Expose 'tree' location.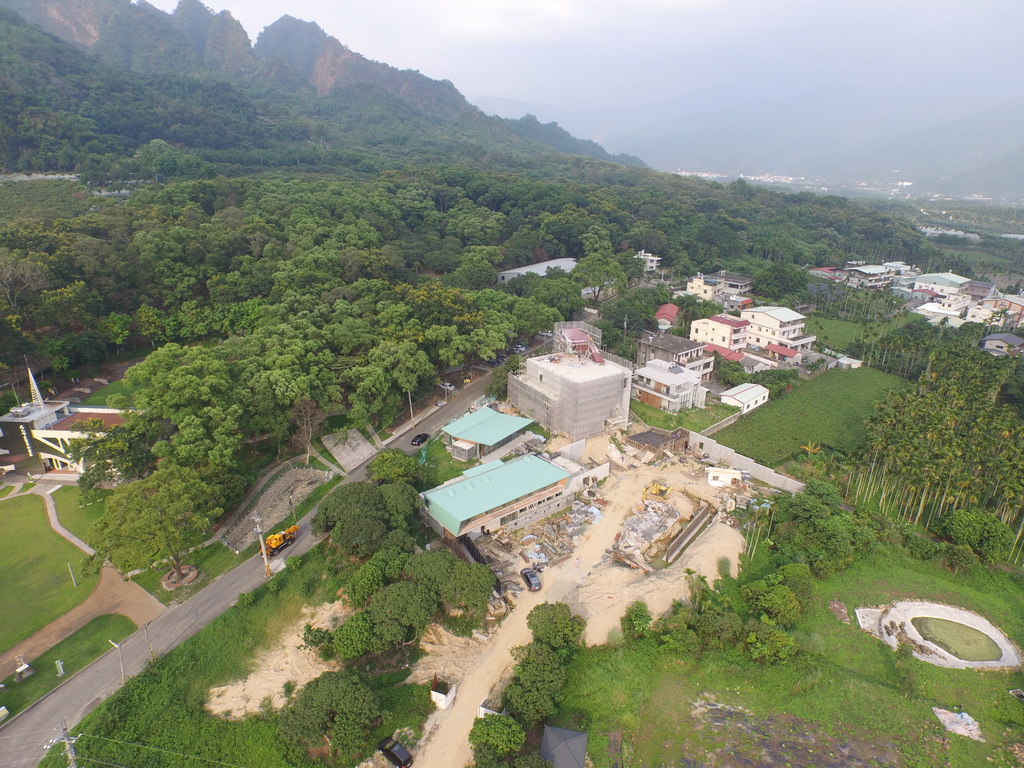
Exposed at crop(507, 638, 568, 726).
